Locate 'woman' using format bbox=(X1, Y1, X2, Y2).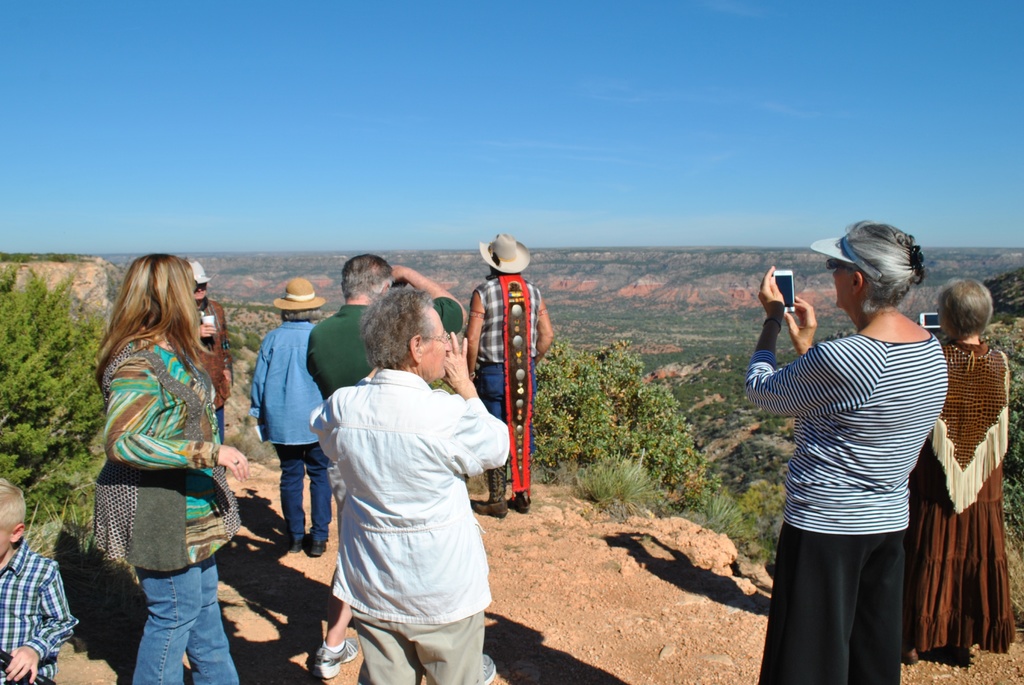
bbox=(899, 276, 1015, 667).
